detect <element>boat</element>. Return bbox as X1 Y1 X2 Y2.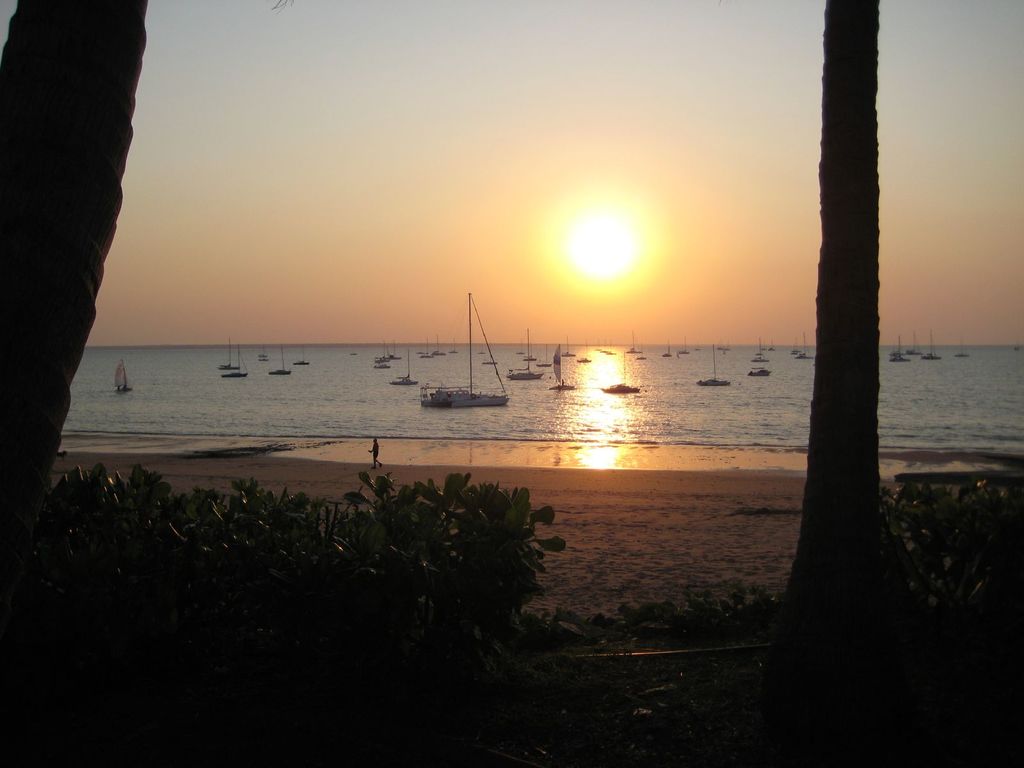
794 331 812 360.
